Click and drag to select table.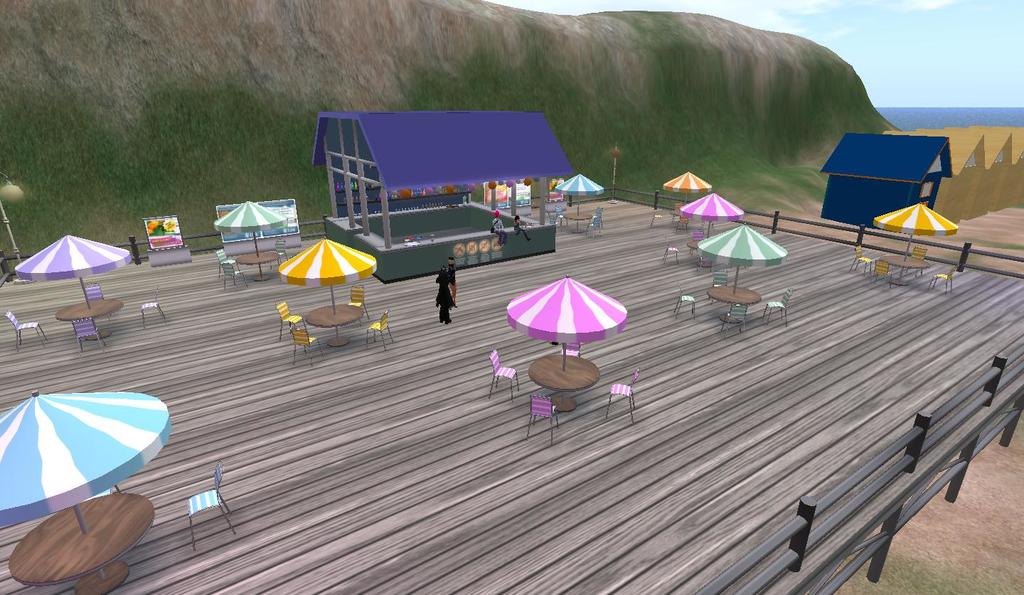
Selection: crop(305, 301, 367, 348).
